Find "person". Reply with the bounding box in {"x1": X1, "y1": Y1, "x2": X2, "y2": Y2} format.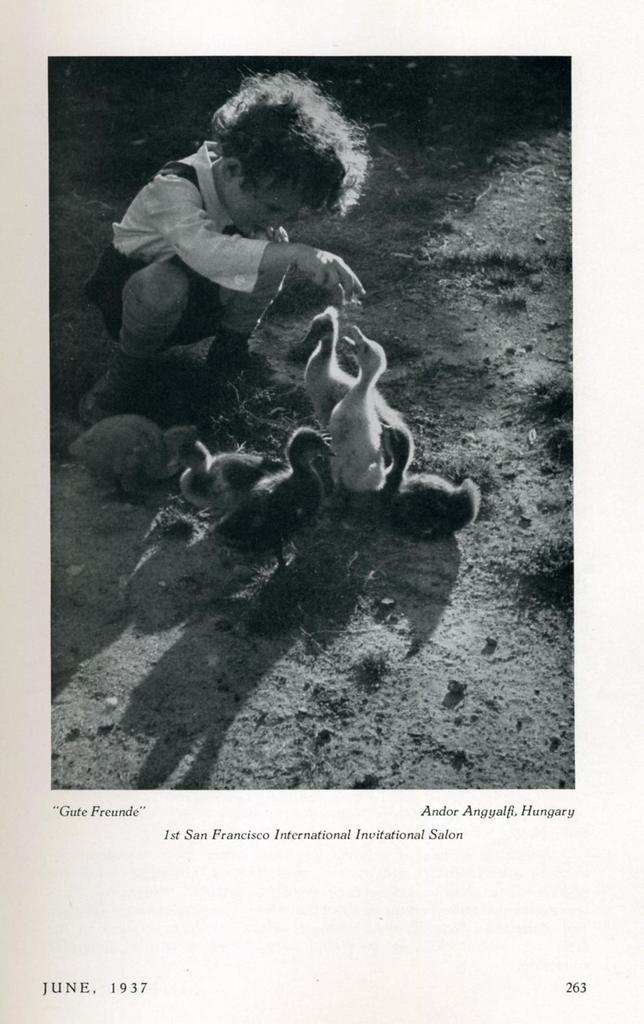
{"x1": 99, "y1": 80, "x2": 392, "y2": 409}.
